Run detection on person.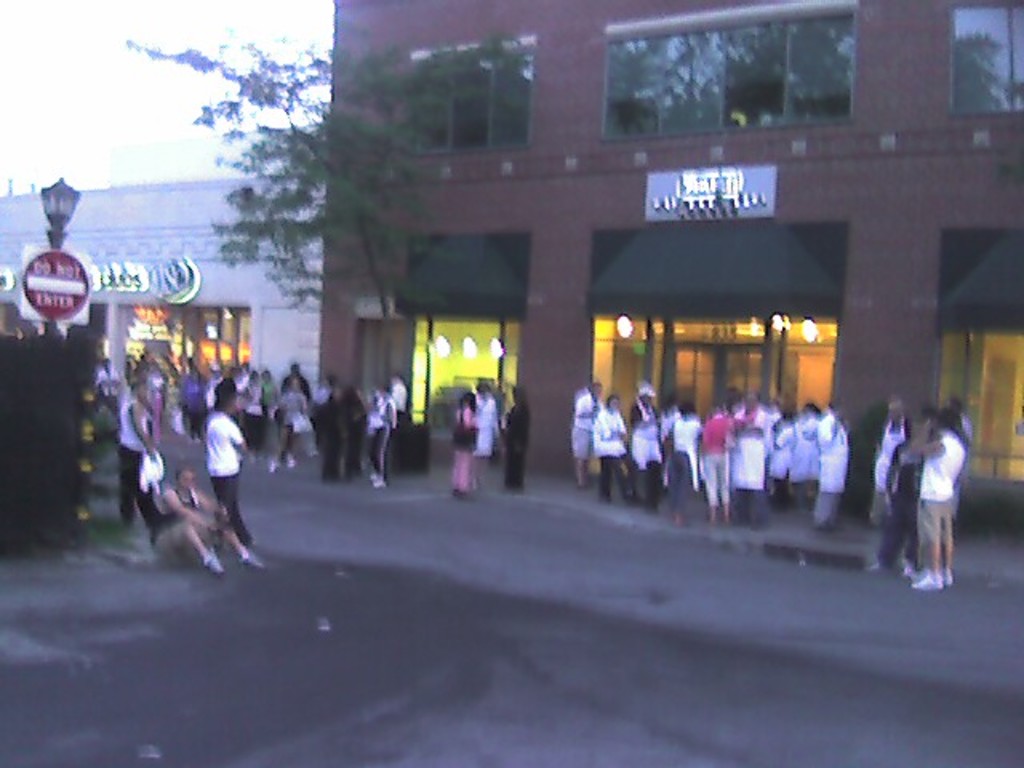
Result: box(456, 392, 480, 491).
